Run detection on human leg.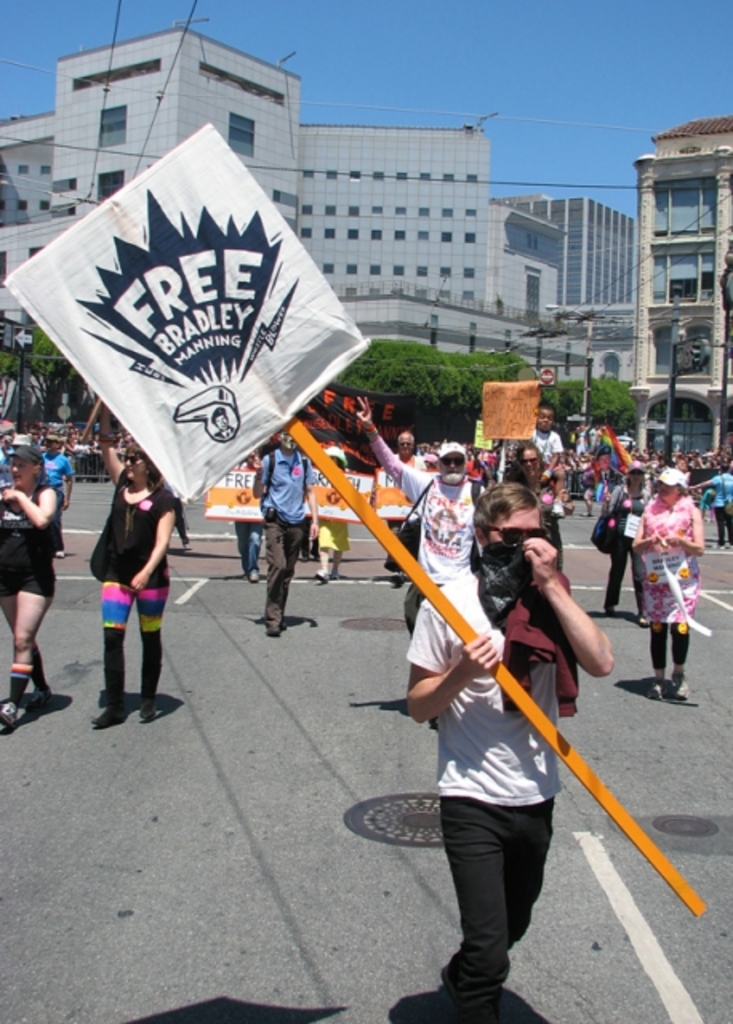
Result: (645,566,667,699).
